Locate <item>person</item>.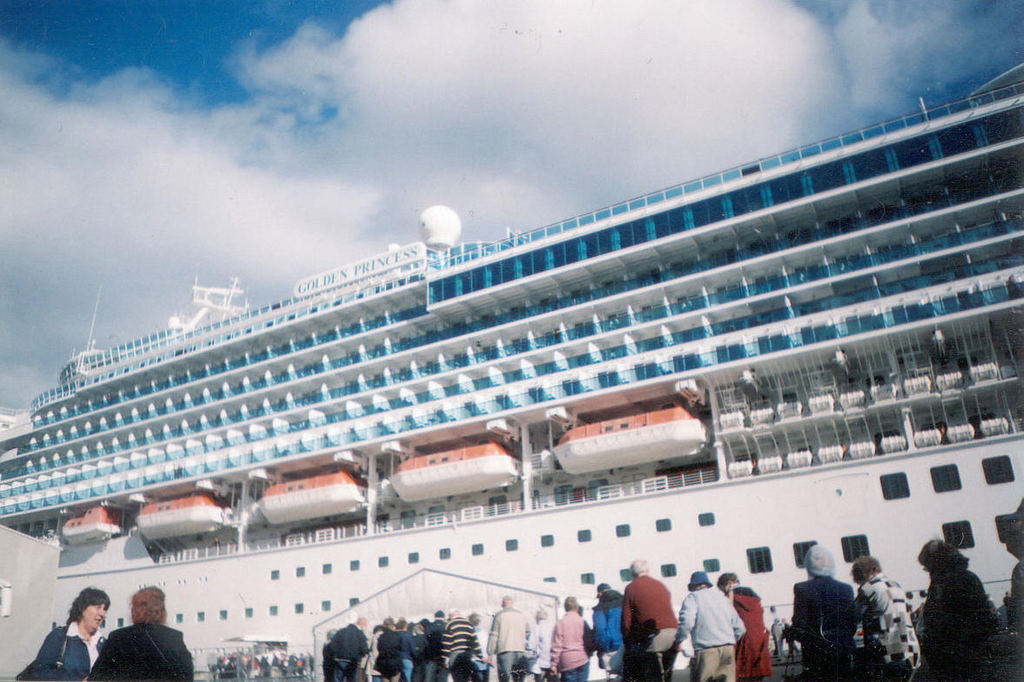
Bounding box: box(554, 603, 592, 672).
